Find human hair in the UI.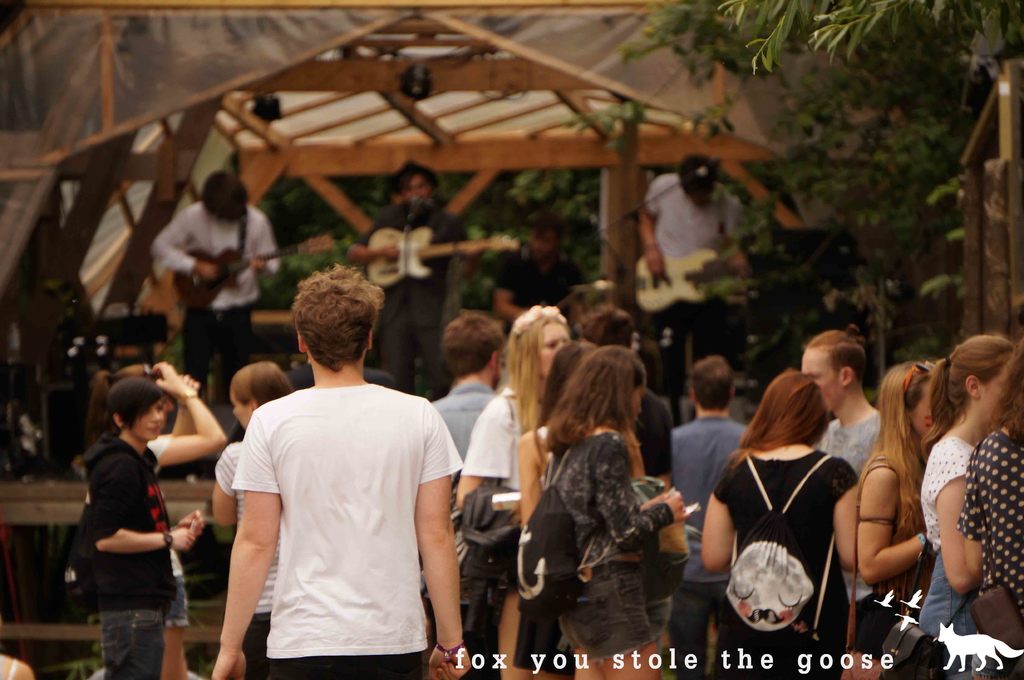
UI element at rect(917, 332, 1007, 463).
